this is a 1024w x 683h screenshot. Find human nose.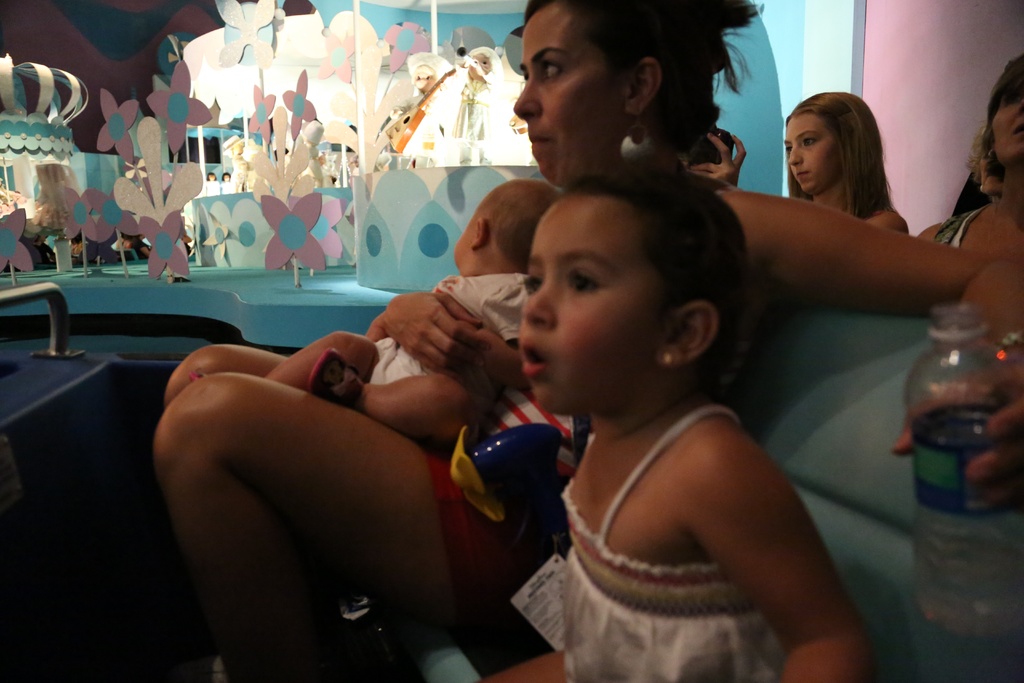
Bounding box: bbox(1010, 94, 1023, 120).
